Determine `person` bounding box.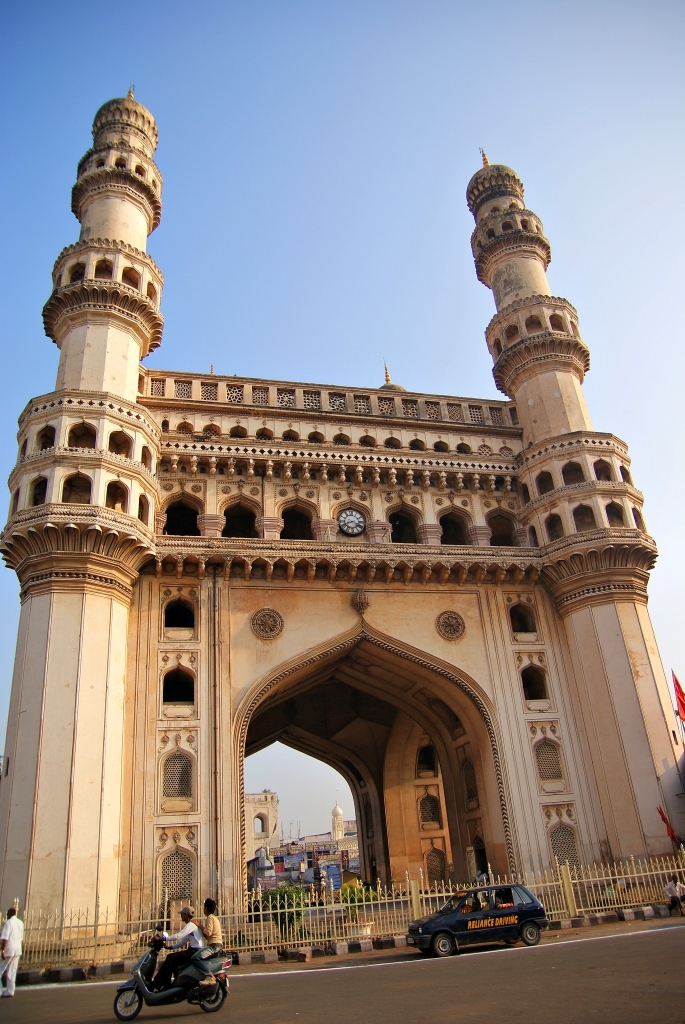
Determined: 661:871:684:921.
